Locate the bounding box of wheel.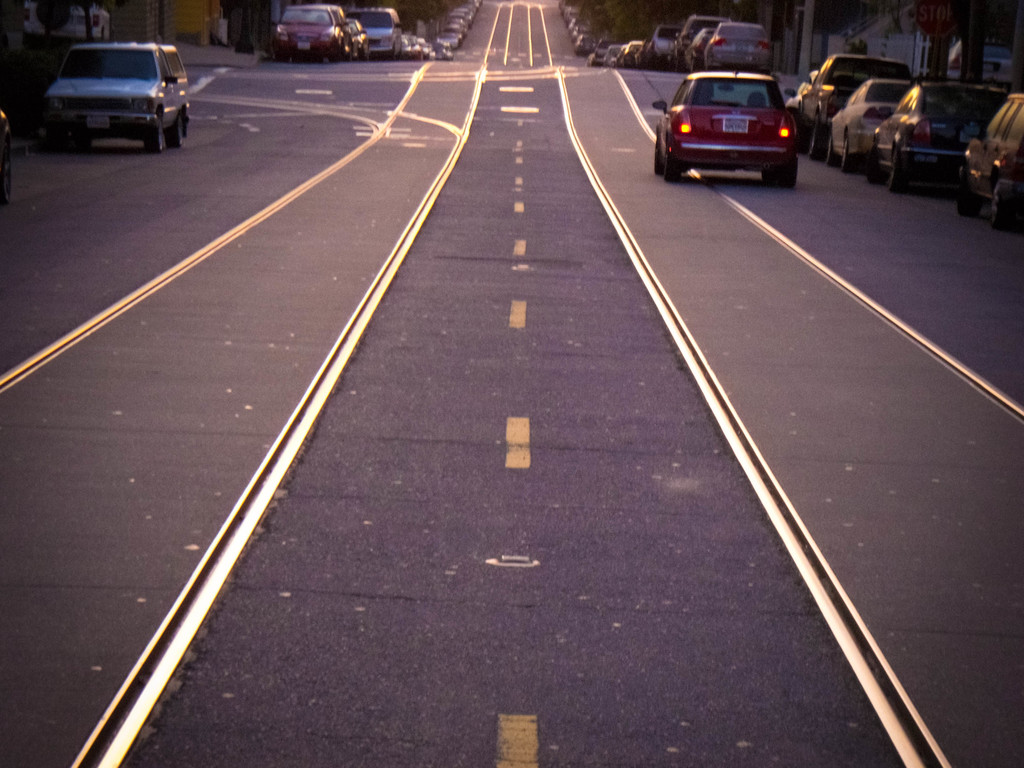
Bounding box: x1=176, y1=113, x2=191, y2=150.
